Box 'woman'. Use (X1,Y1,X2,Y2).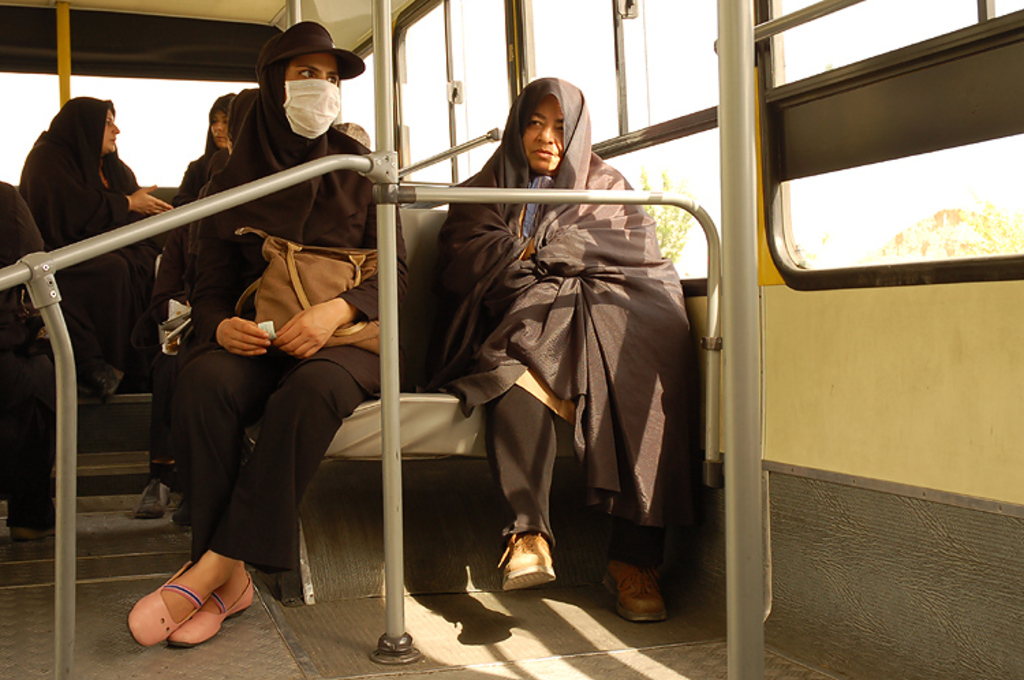
(422,74,713,631).
